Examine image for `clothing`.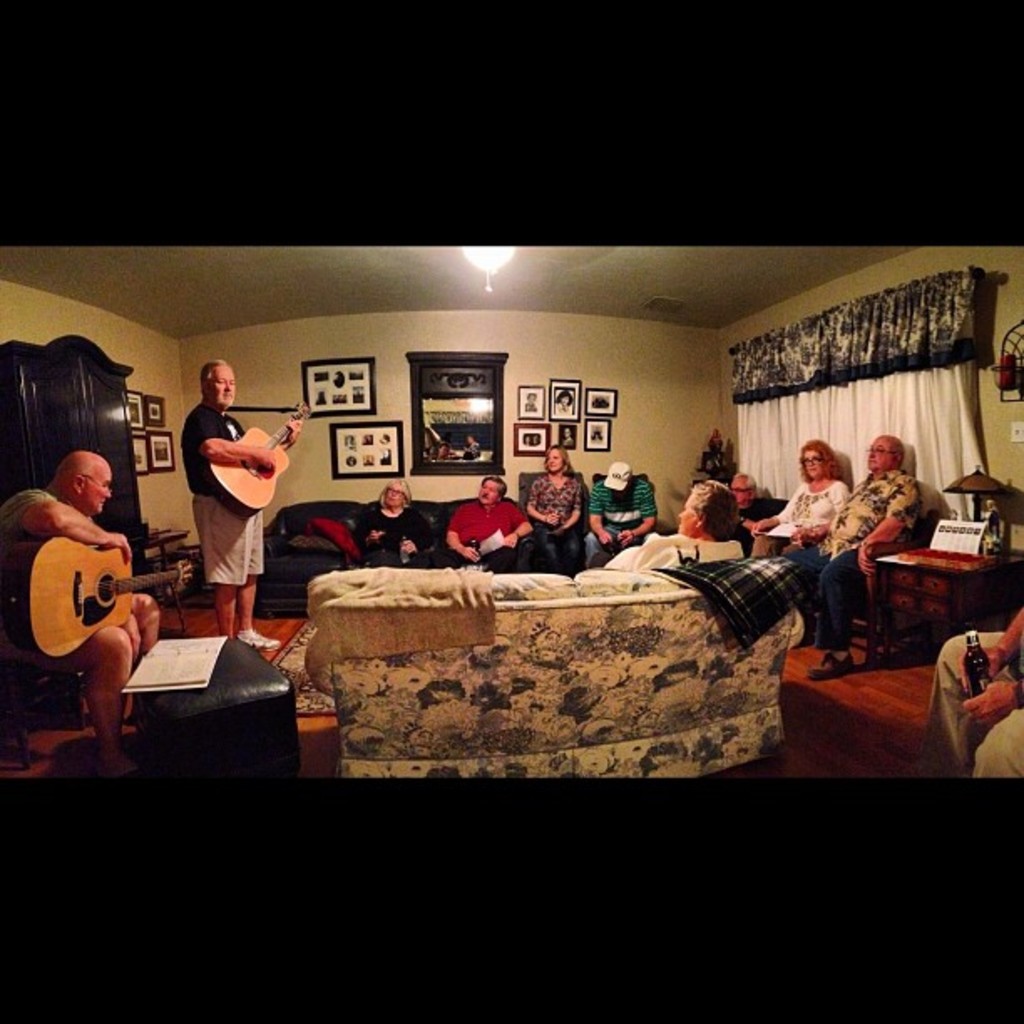
Examination result: crop(0, 485, 95, 666).
